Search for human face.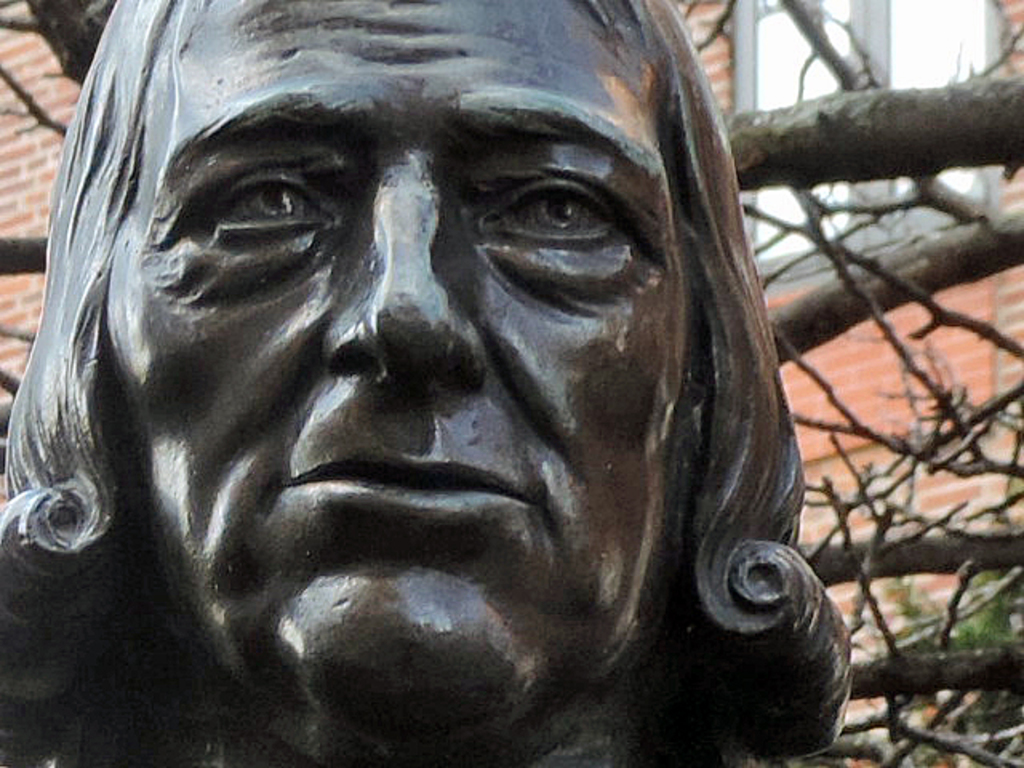
Found at bbox=(104, 0, 691, 670).
